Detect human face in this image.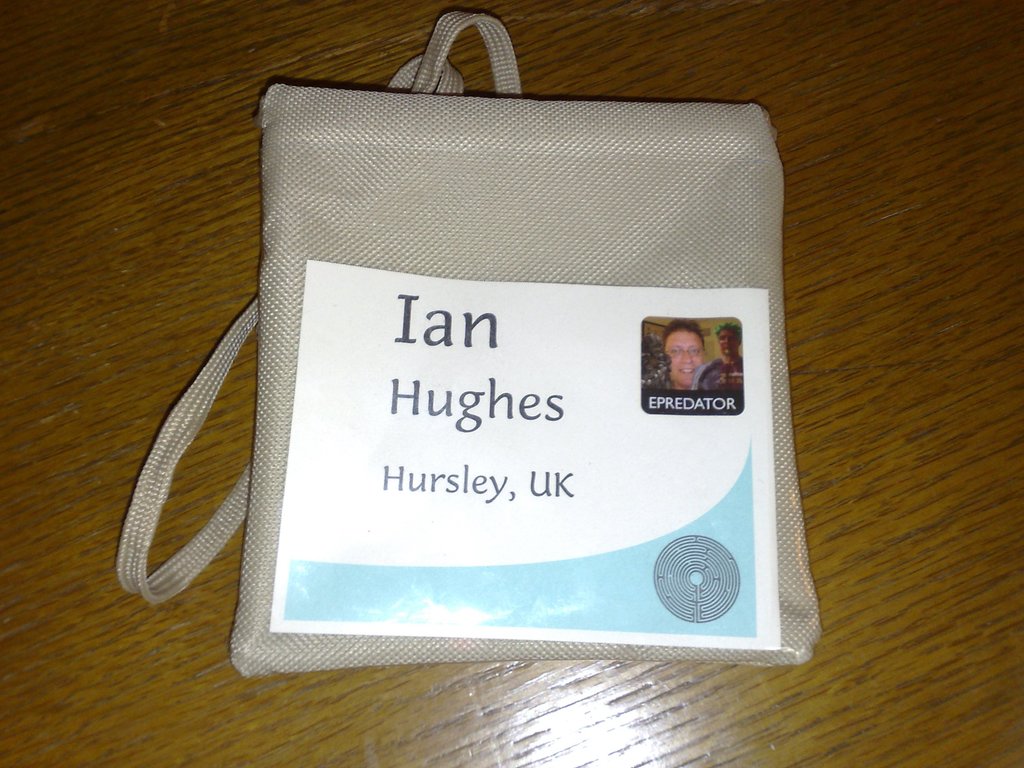
Detection: 717 331 737 356.
